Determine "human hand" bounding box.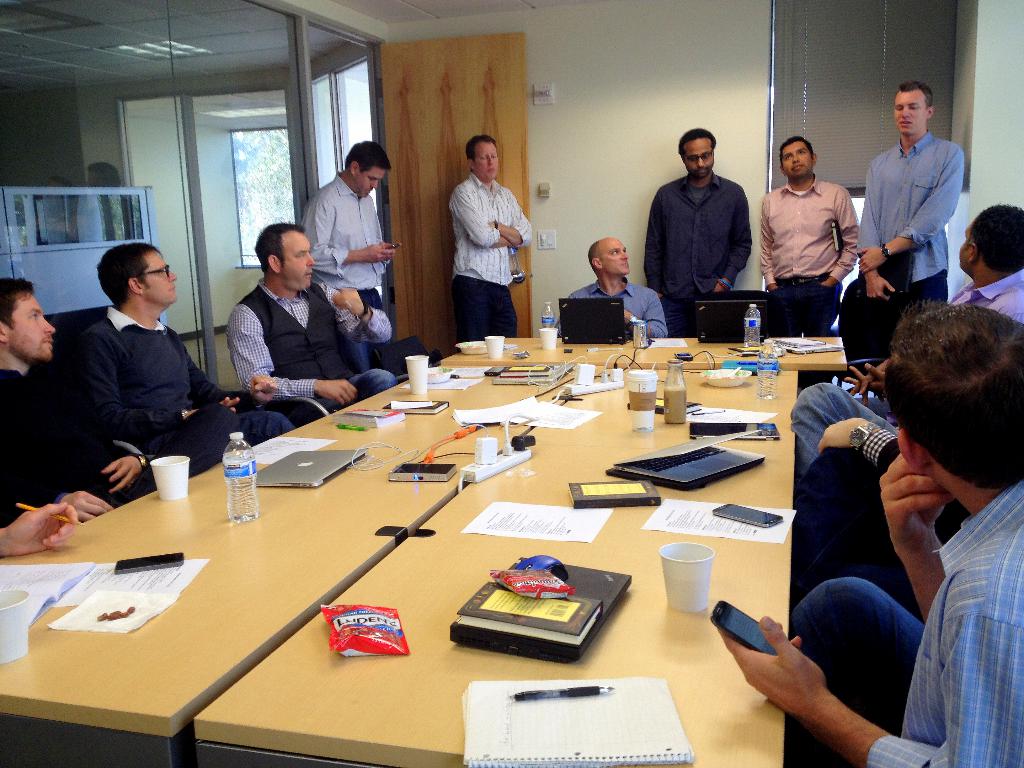
Determined: [851,363,889,406].
